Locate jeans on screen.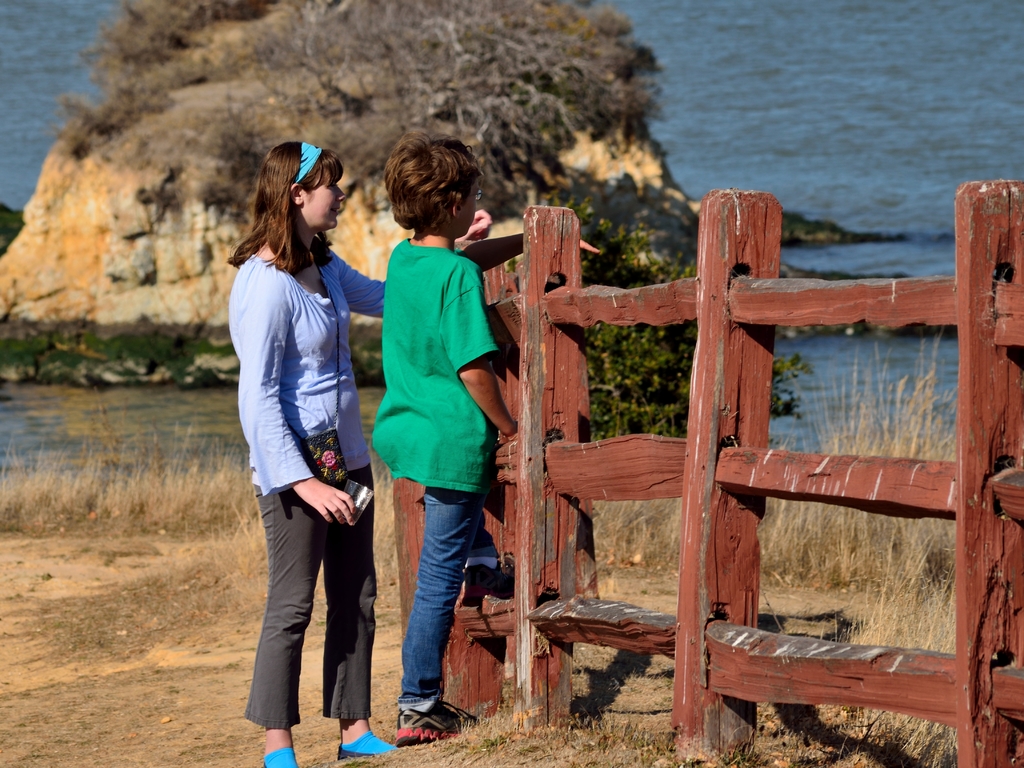
On screen at <box>252,492,374,751</box>.
